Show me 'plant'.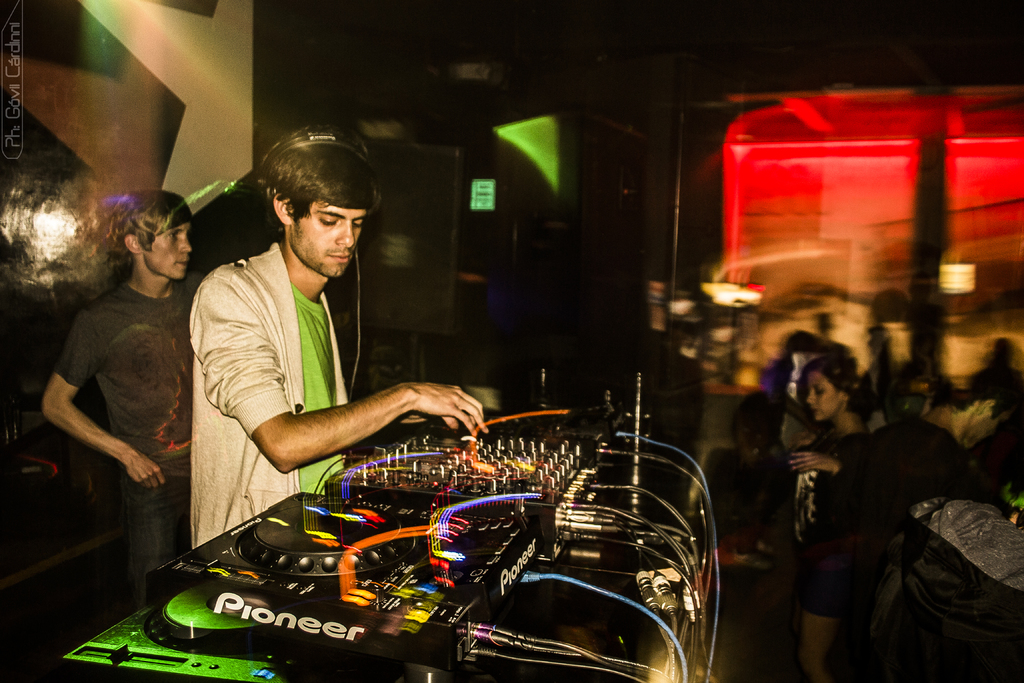
'plant' is here: 920, 402, 1021, 449.
